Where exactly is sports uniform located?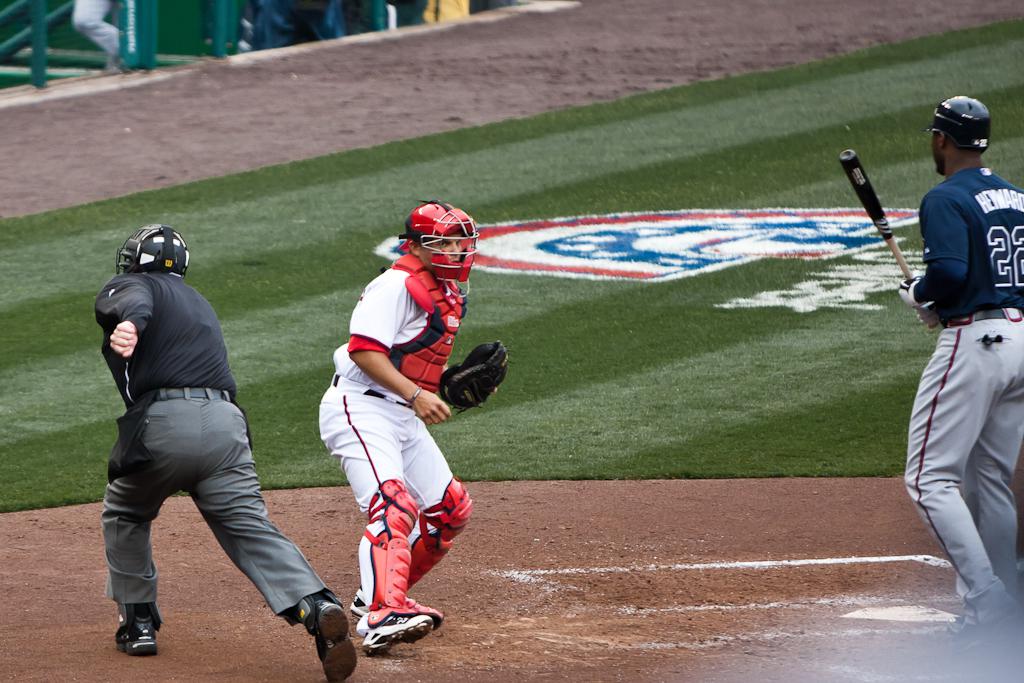
Its bounding box is <region>96, 264, 342, 631</region>.
